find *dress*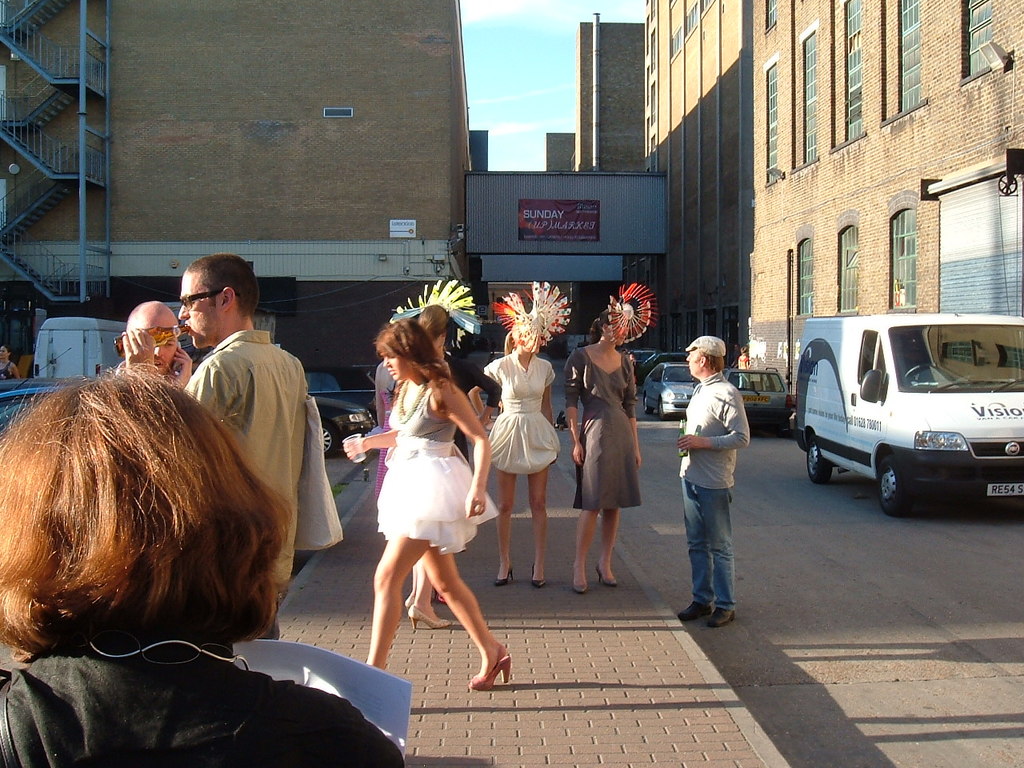
left=481, top=348, right=561, bottom=478
